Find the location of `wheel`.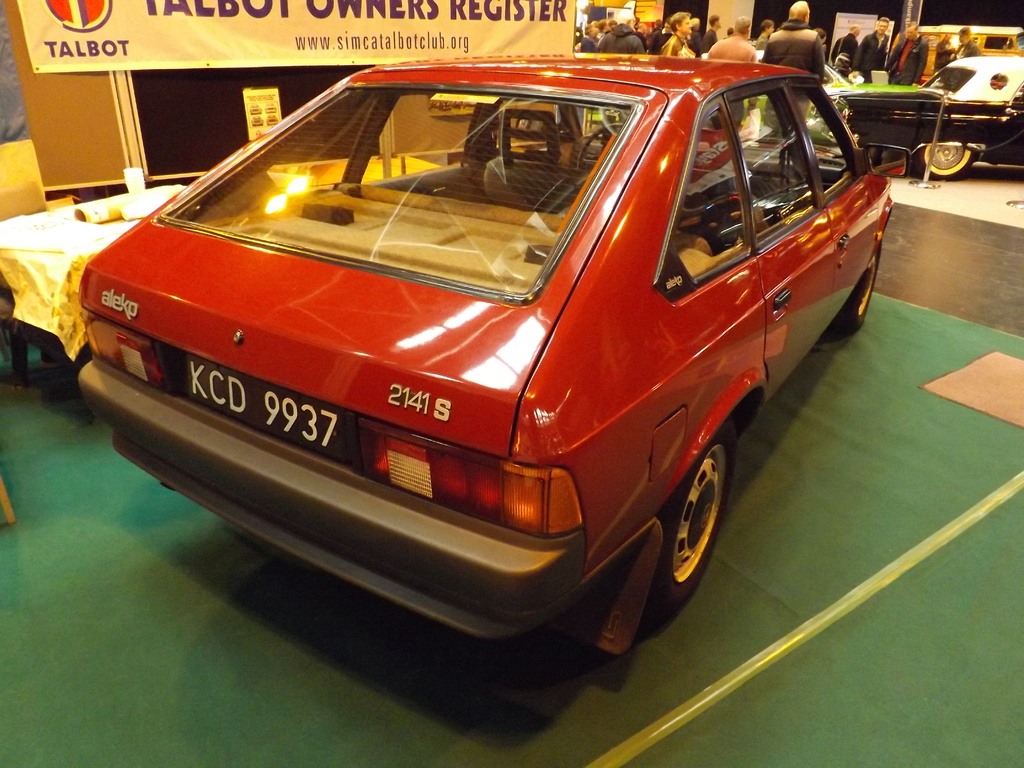
Location: detection(652, 426, 745, 614).
